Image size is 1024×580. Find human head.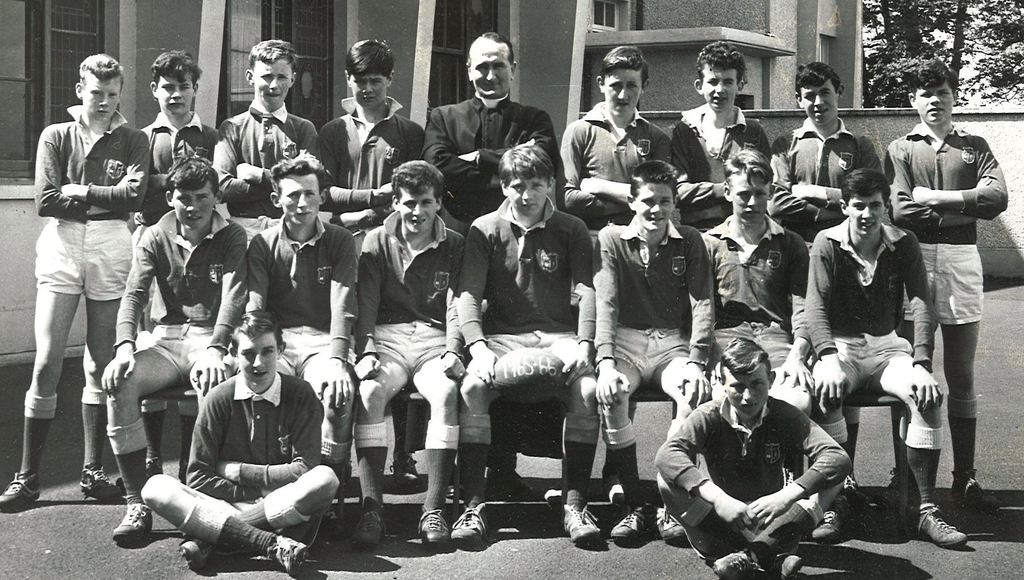
box(232, 308, 287, 392).
